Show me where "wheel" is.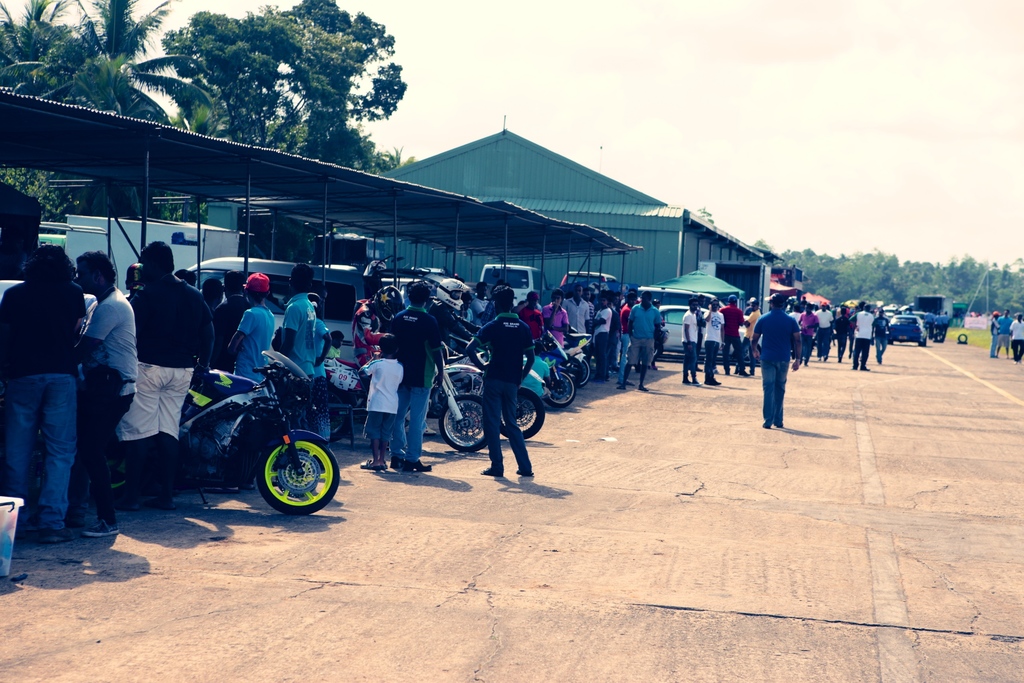
"wheel" is at {"left": 744, "top": 342, "right": 751, "bottom": 366}.
